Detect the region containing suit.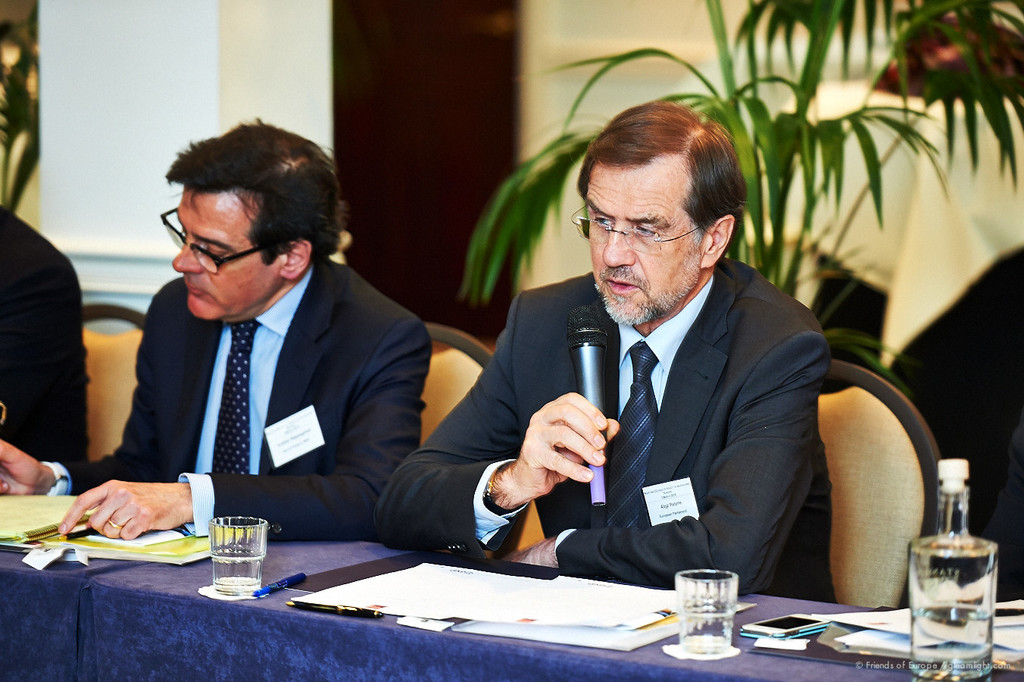
(left=0, top=206, right=87, bottom=466).
